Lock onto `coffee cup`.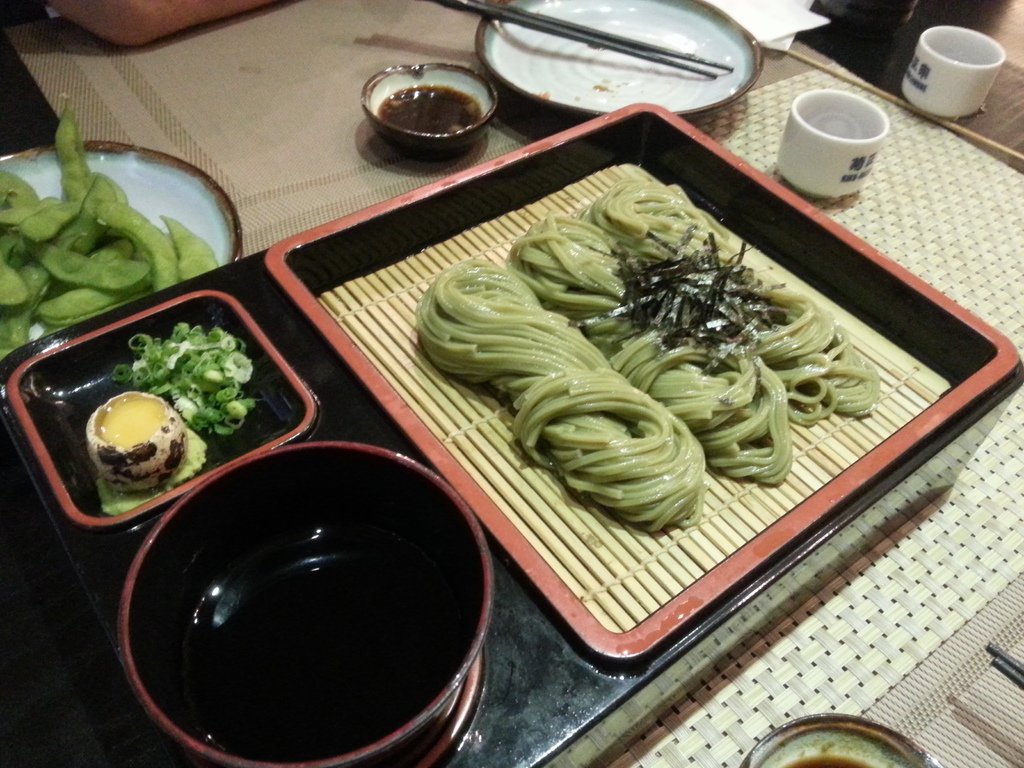
Locked: 897, 24, 1006, 120.
